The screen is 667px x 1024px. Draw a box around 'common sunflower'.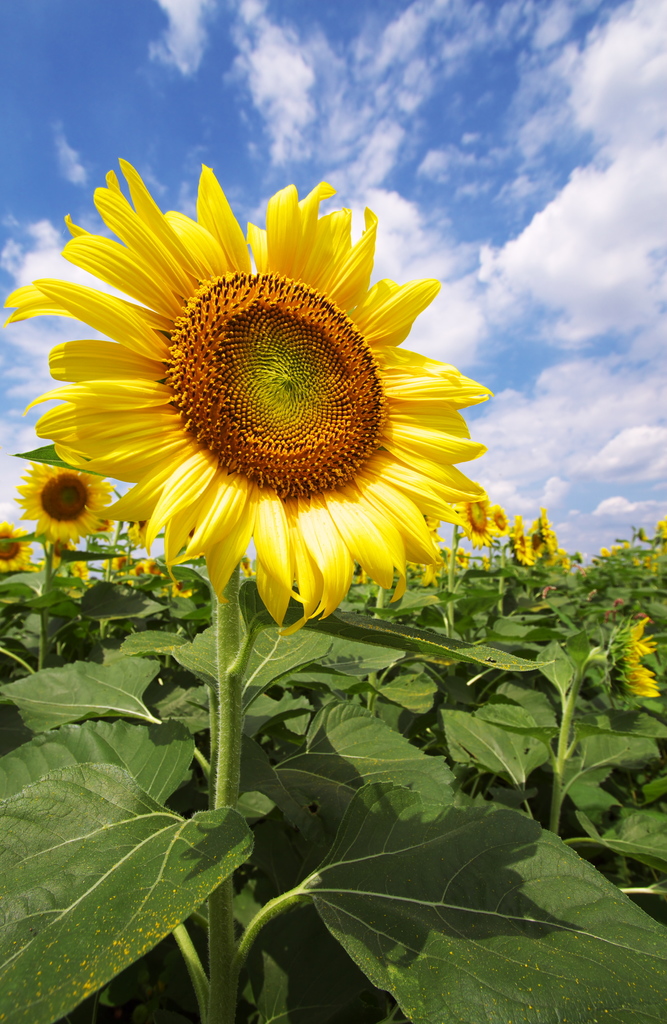
Rect(12, 449, 114, 547).
